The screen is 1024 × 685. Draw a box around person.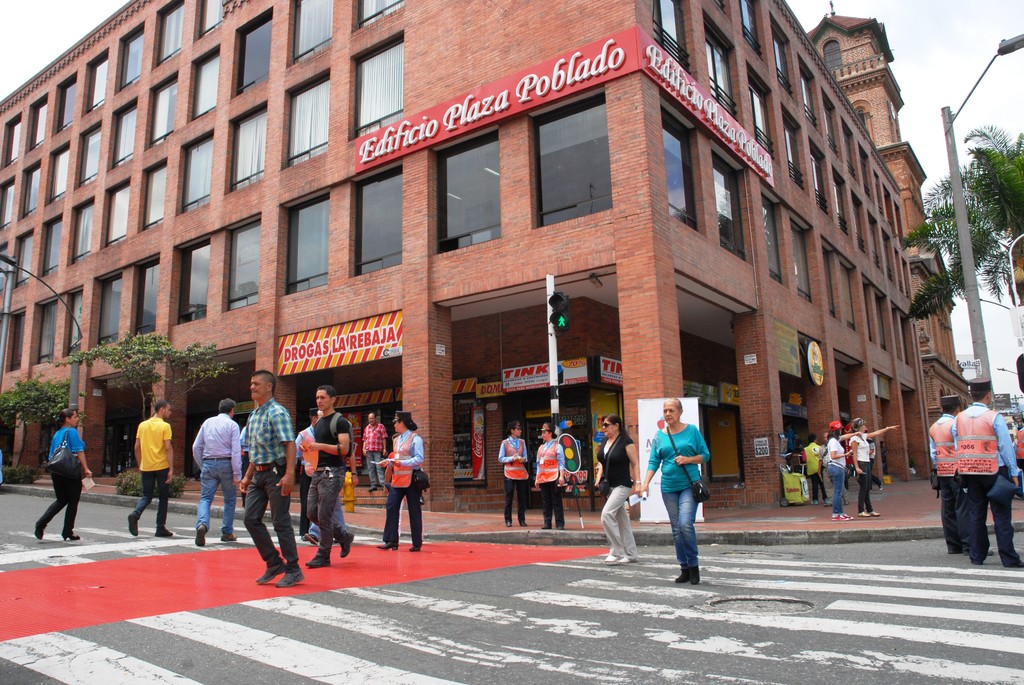
<bbox>593, 420, 643, 569</bbox>.
